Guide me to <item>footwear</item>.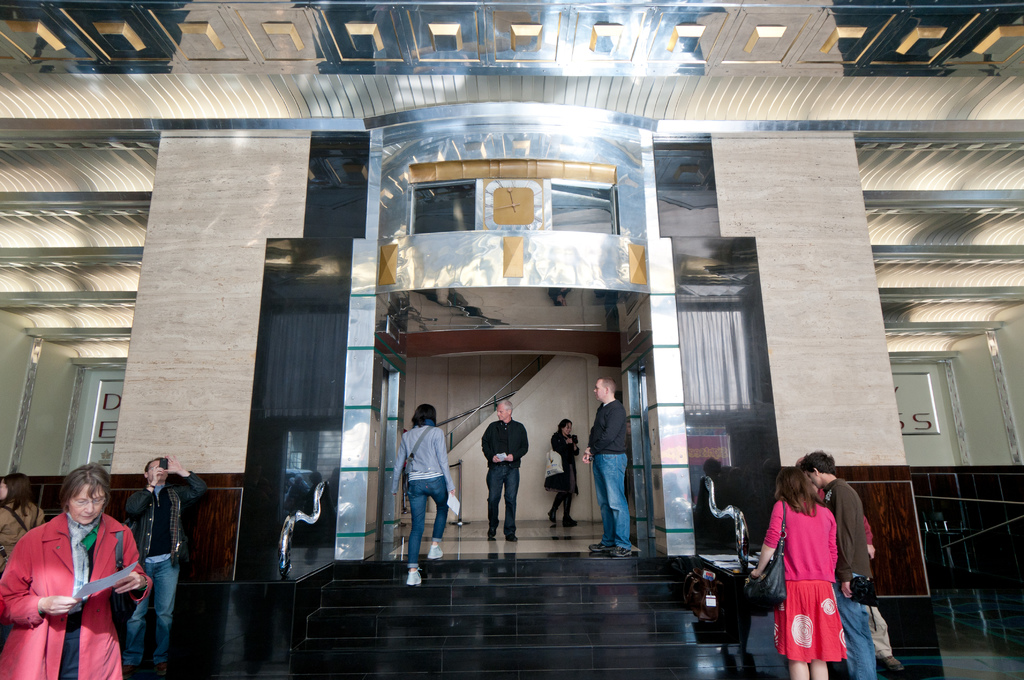
Guidance: [428, 546, 445, 558].
